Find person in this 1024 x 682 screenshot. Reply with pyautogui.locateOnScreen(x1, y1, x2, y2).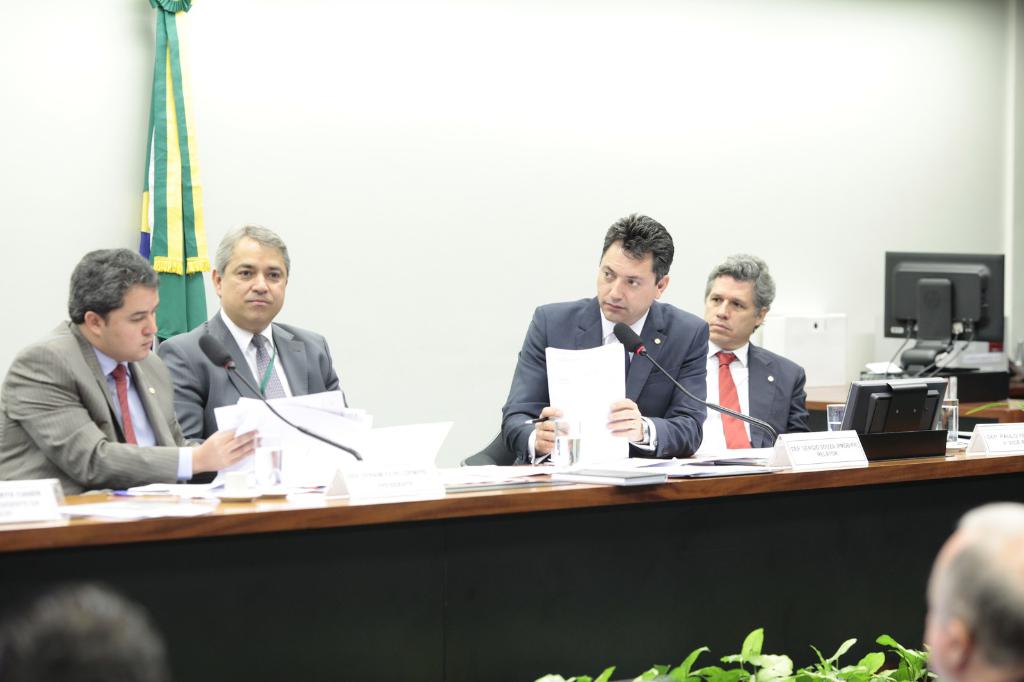
pyautogui.locateOnScreen(0, 251, 264, 493).
